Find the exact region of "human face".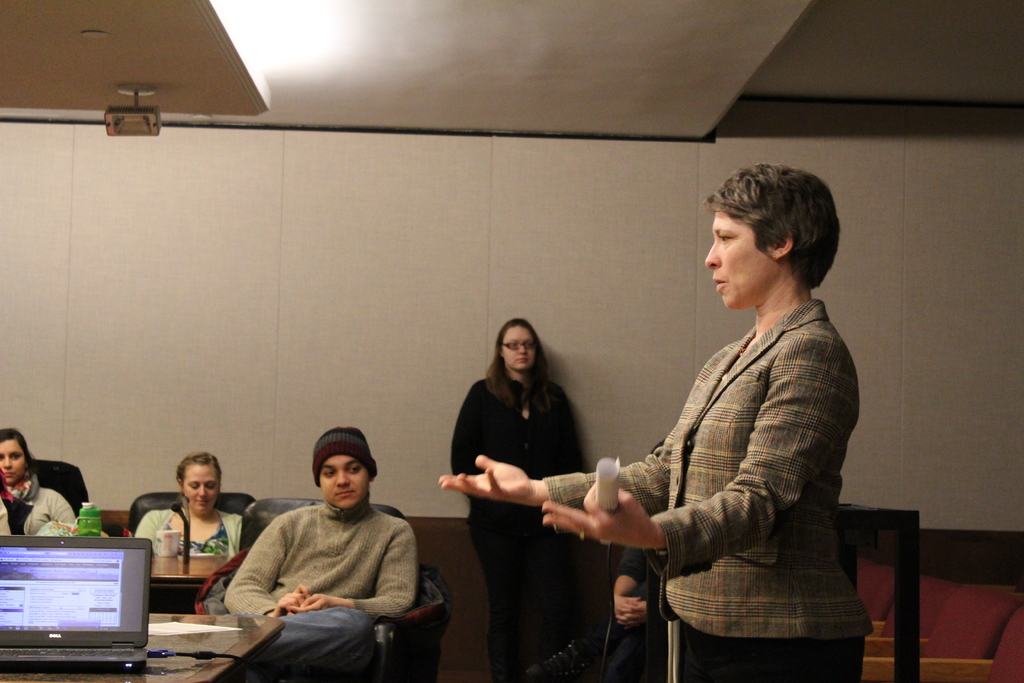
Exact region: <box>187,463,217,514</box>.
